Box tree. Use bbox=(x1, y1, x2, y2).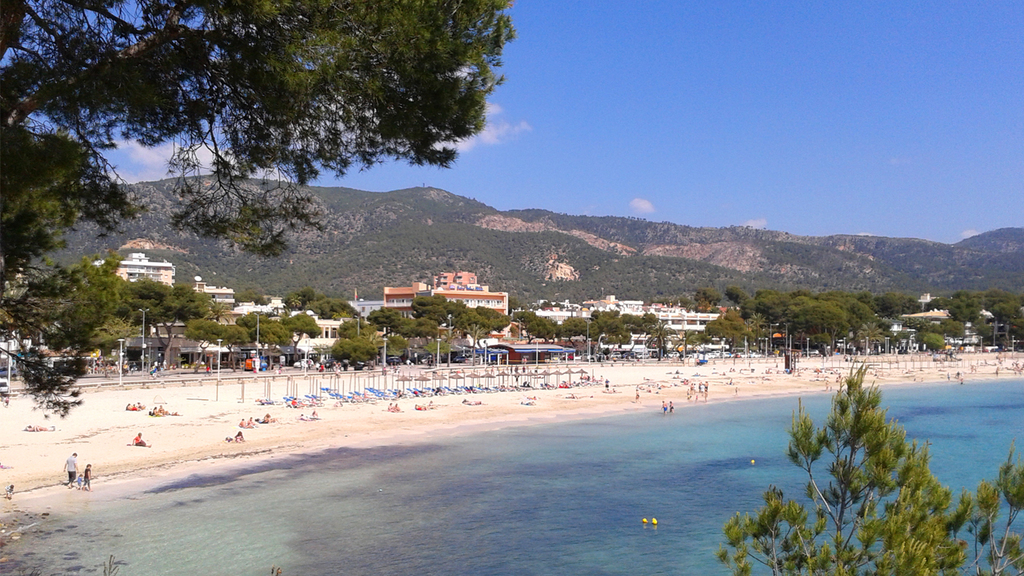
bbox=(716, 354, 1023, 575).
